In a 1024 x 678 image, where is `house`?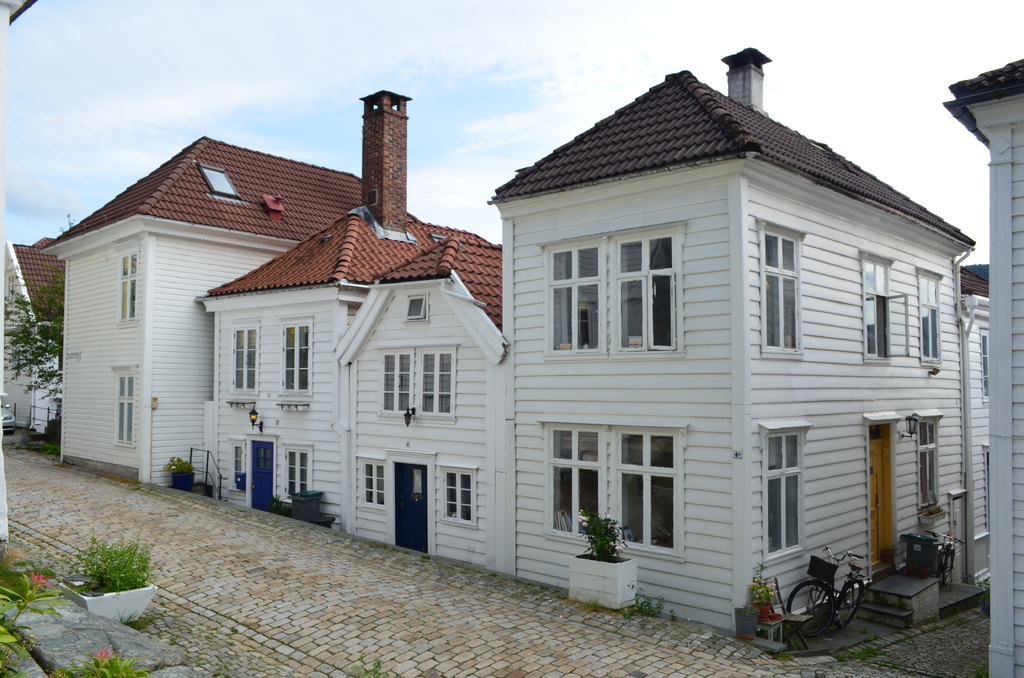
[0,243,61,441].
